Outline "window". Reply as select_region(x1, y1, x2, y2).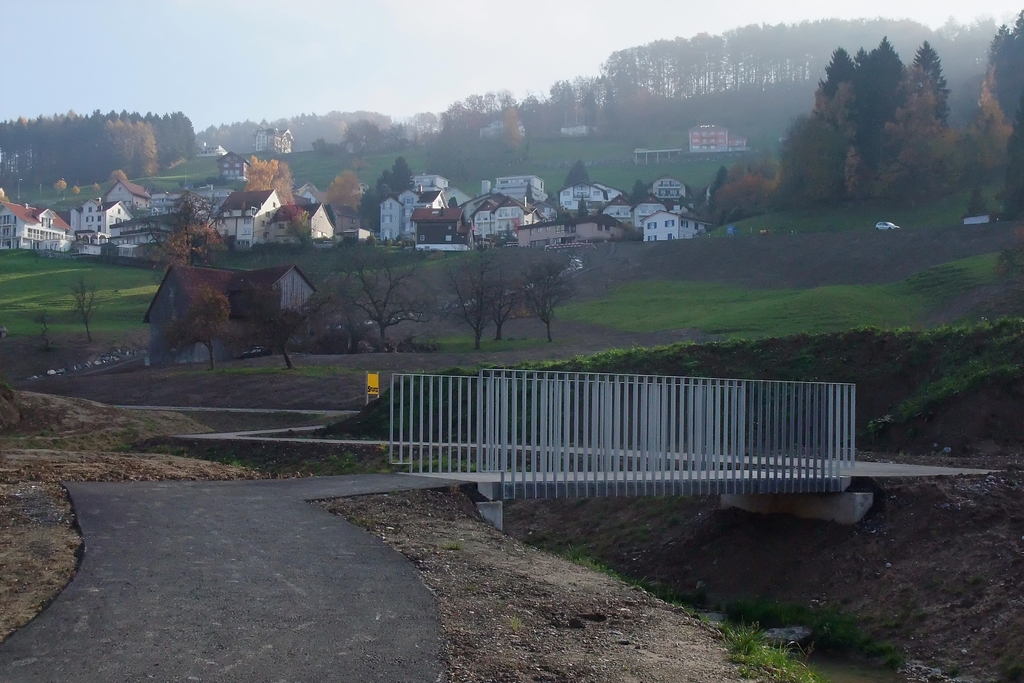
select_region(445, 235, 452, 242).
